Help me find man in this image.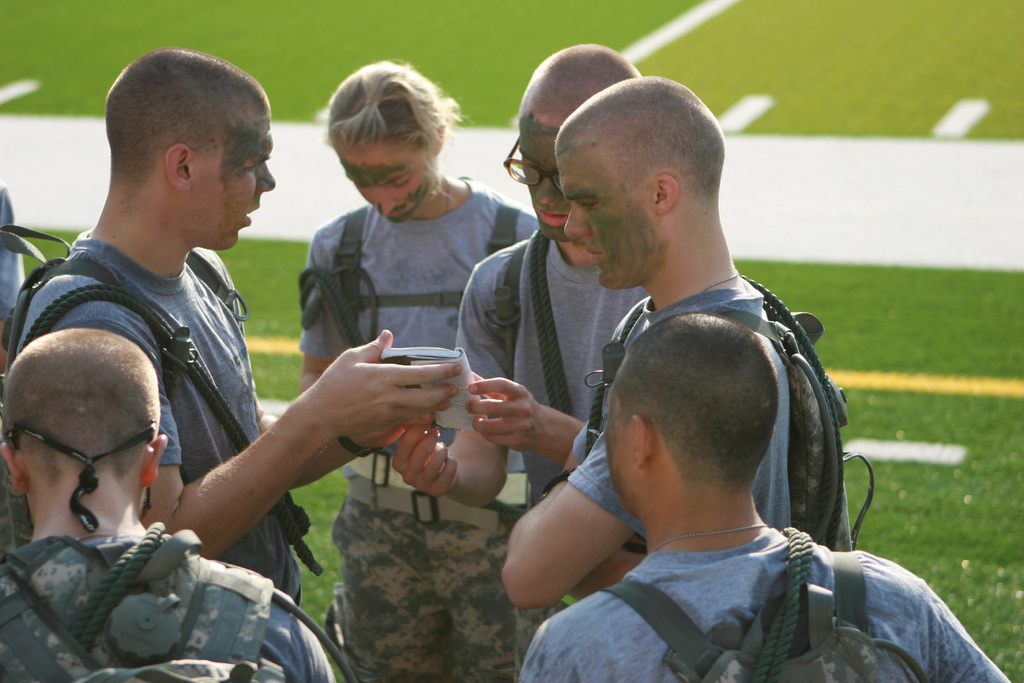
Found it: [x1=502, y1=75, x2=856, y2=608].
